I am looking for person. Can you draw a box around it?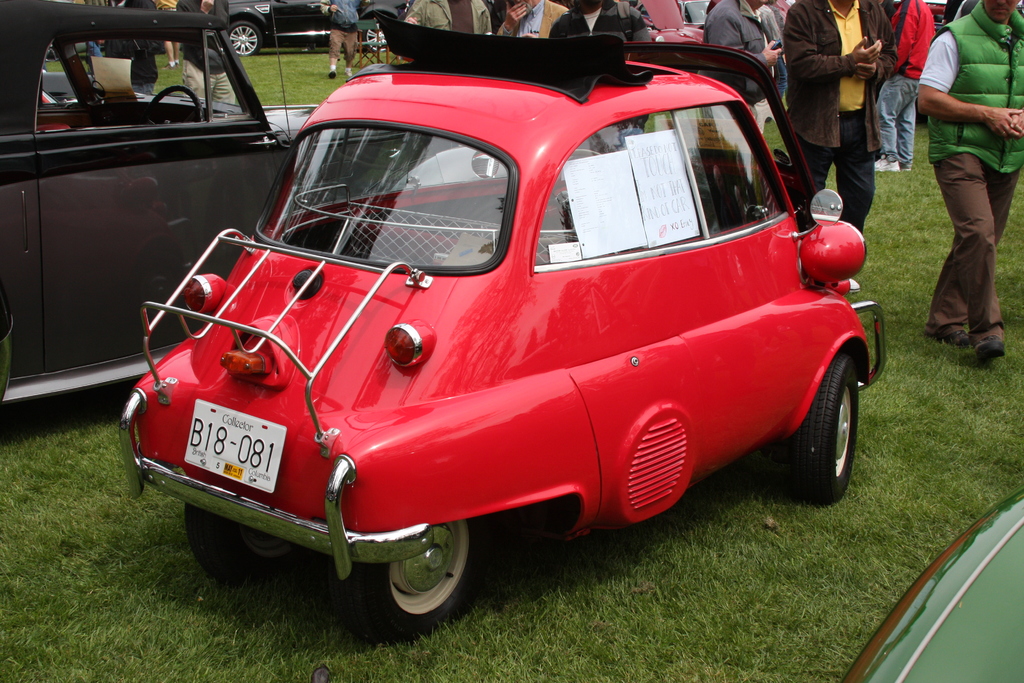
Sure, the bounding box is l=916, t=0, r=1023, b=361.
